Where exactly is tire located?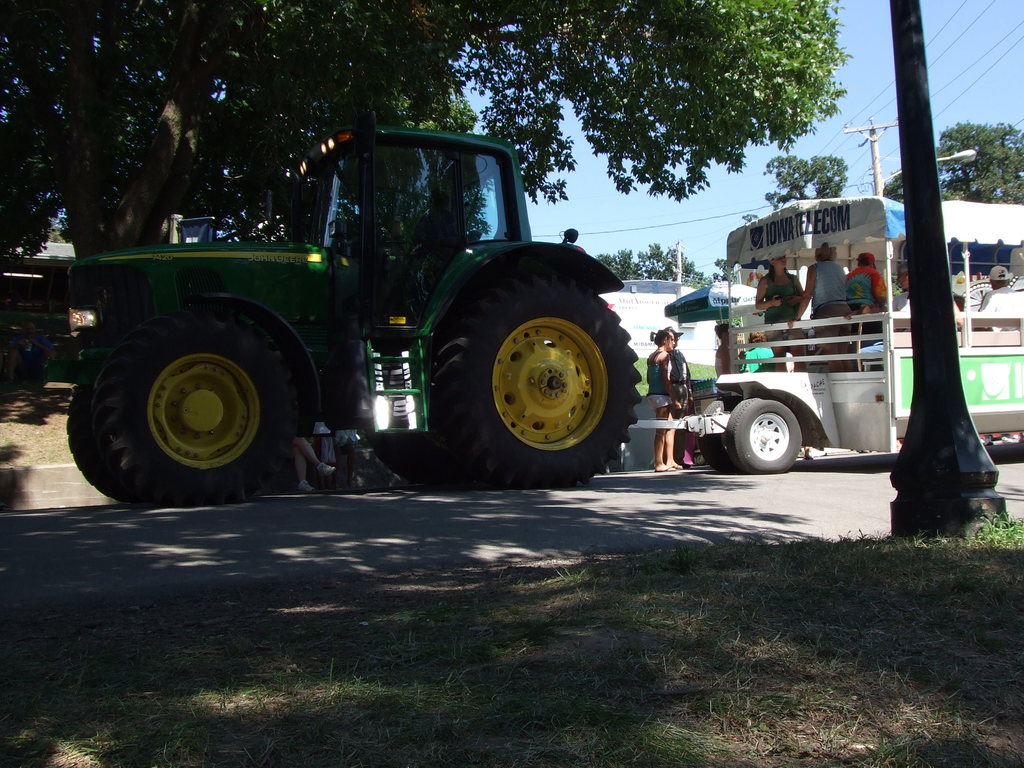
Its bounding box is locate(72, 299, 306, 500).
